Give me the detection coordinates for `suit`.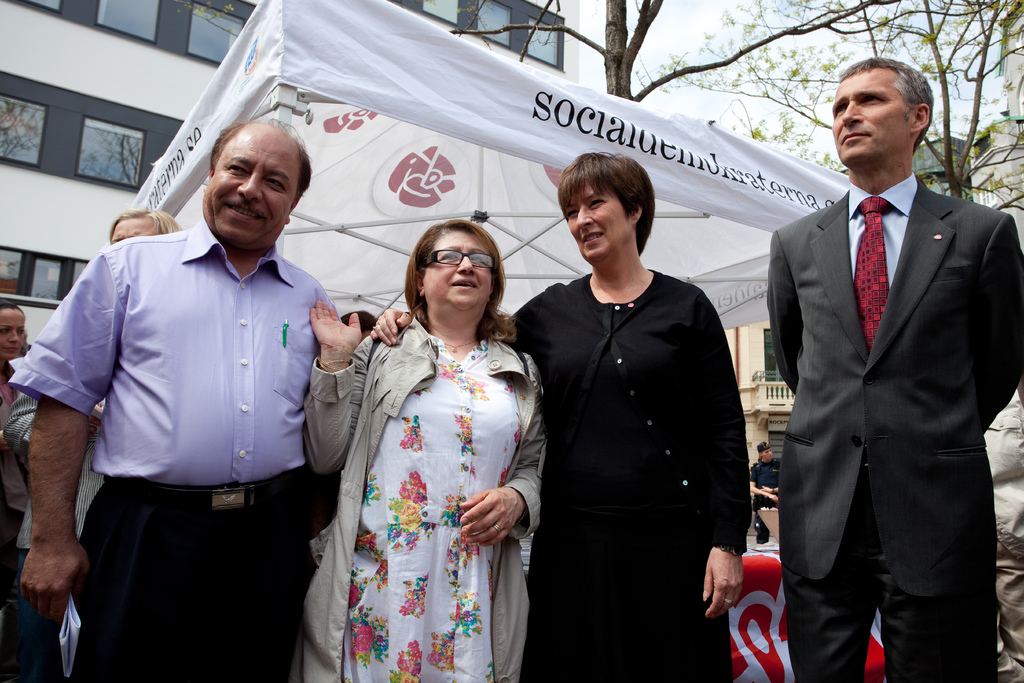
crop(765, 46, 1006, 677).
